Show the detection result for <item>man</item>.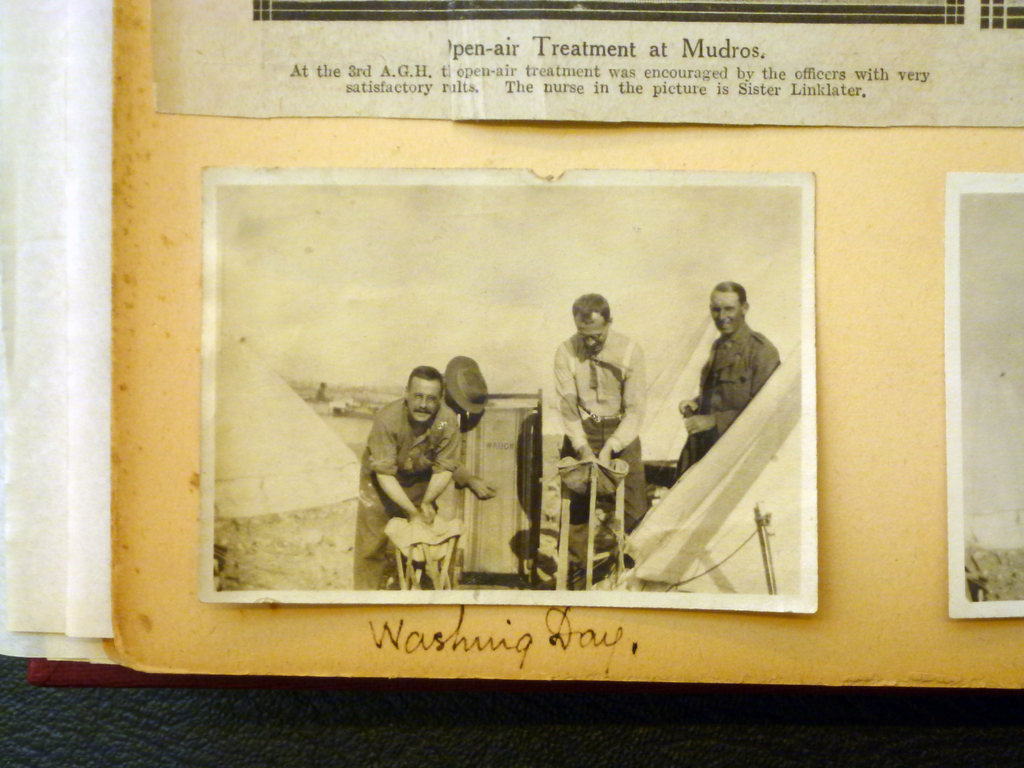
(x1=351, y1=364, x2=460, y2=594).
